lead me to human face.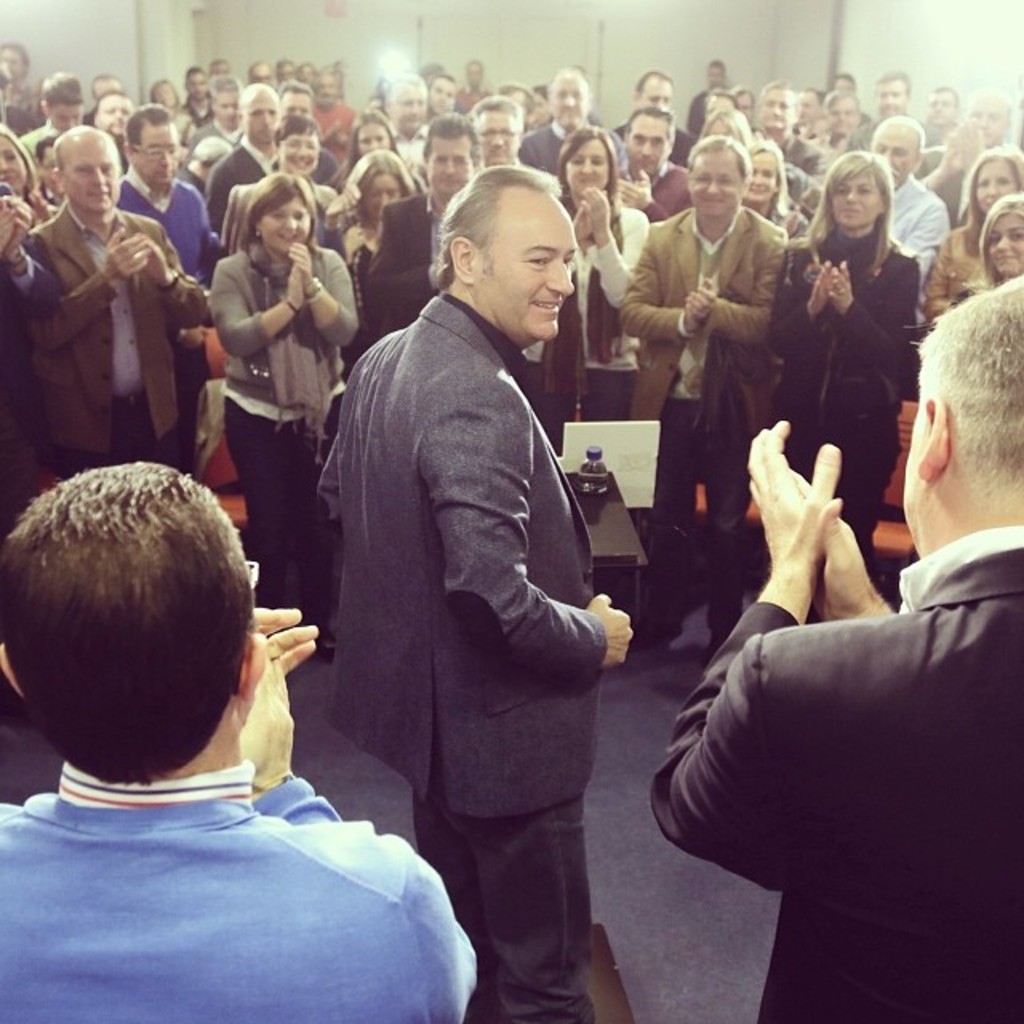
Lead to bbox=(837, 75, 856, 85).
